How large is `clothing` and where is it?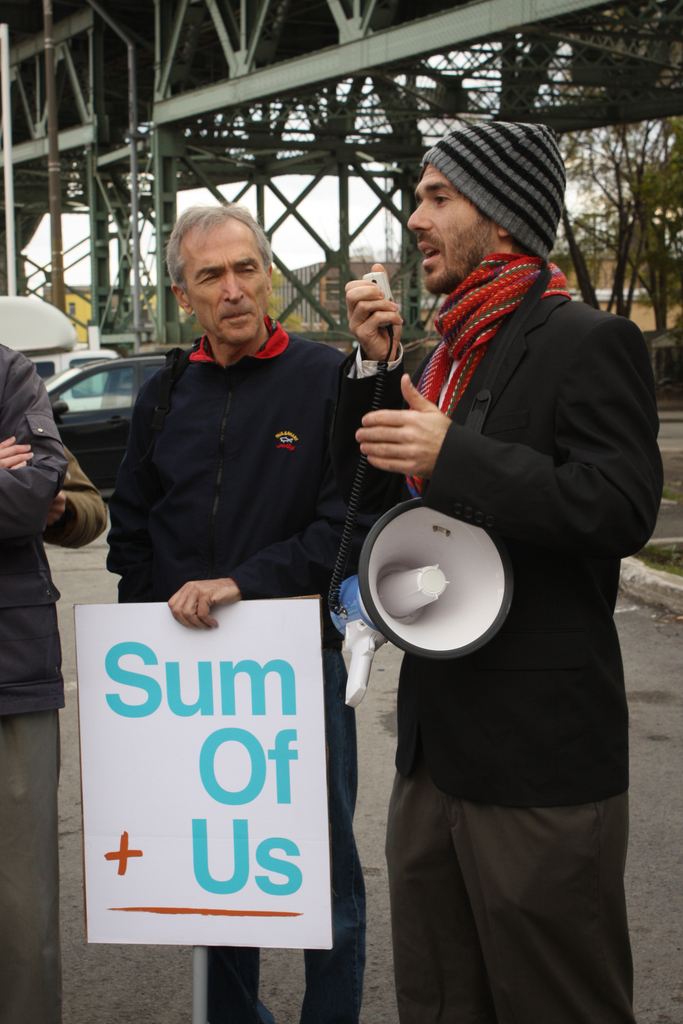
Bounding box: 359 223 654 945.
